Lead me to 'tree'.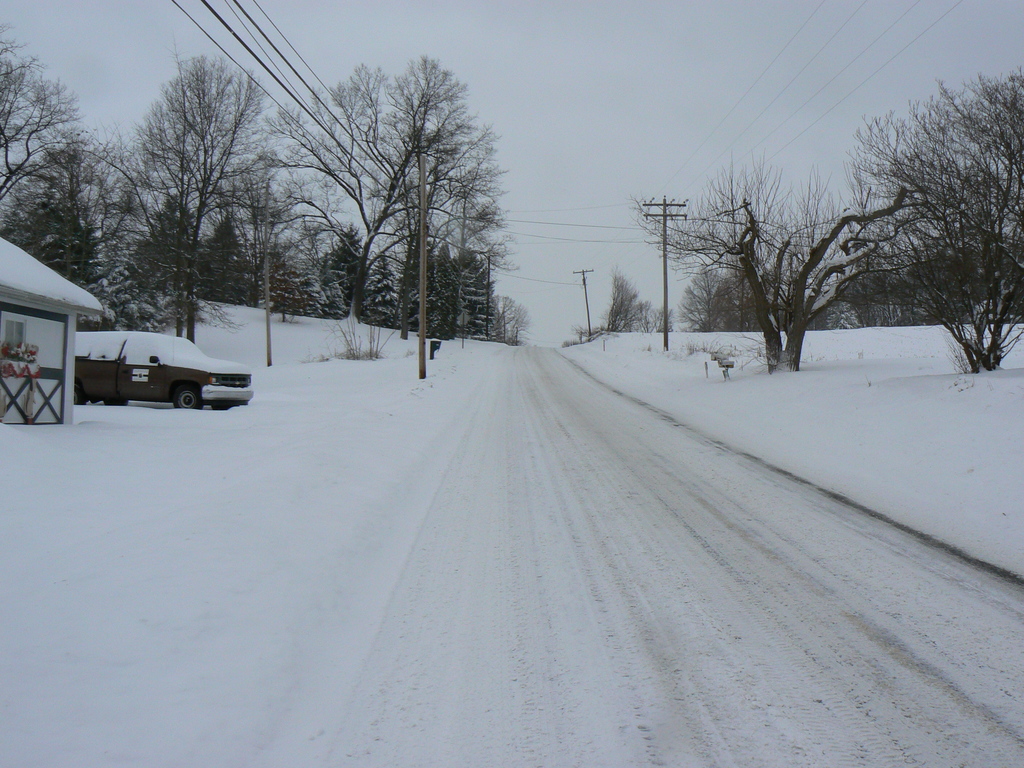
Lead to [703,273,749,330].
